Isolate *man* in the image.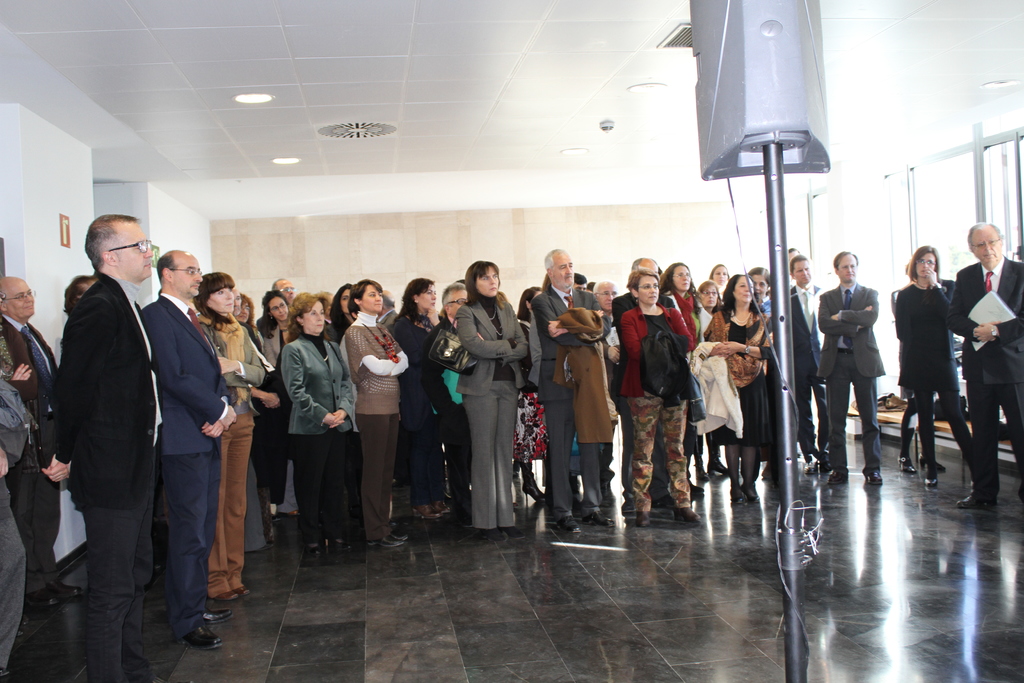
Isolated region: bbox=[792, 253, 830, 470].
